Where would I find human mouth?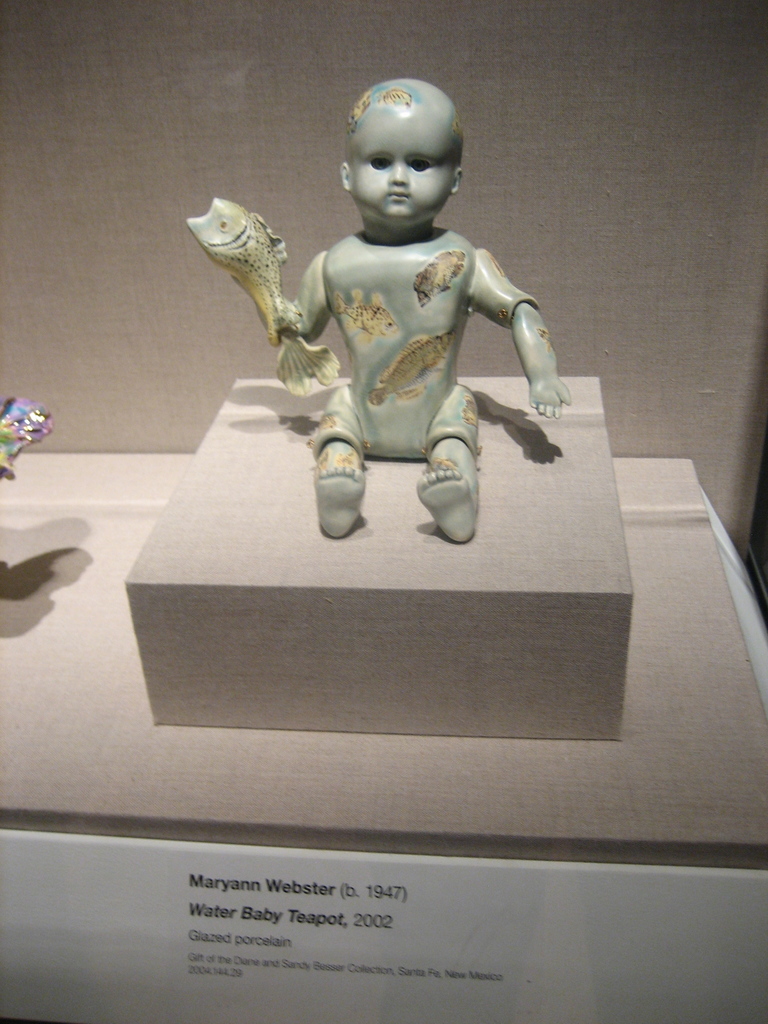
At {"left": 390, "top": 194, "right": 408, "bottom": 197}.
